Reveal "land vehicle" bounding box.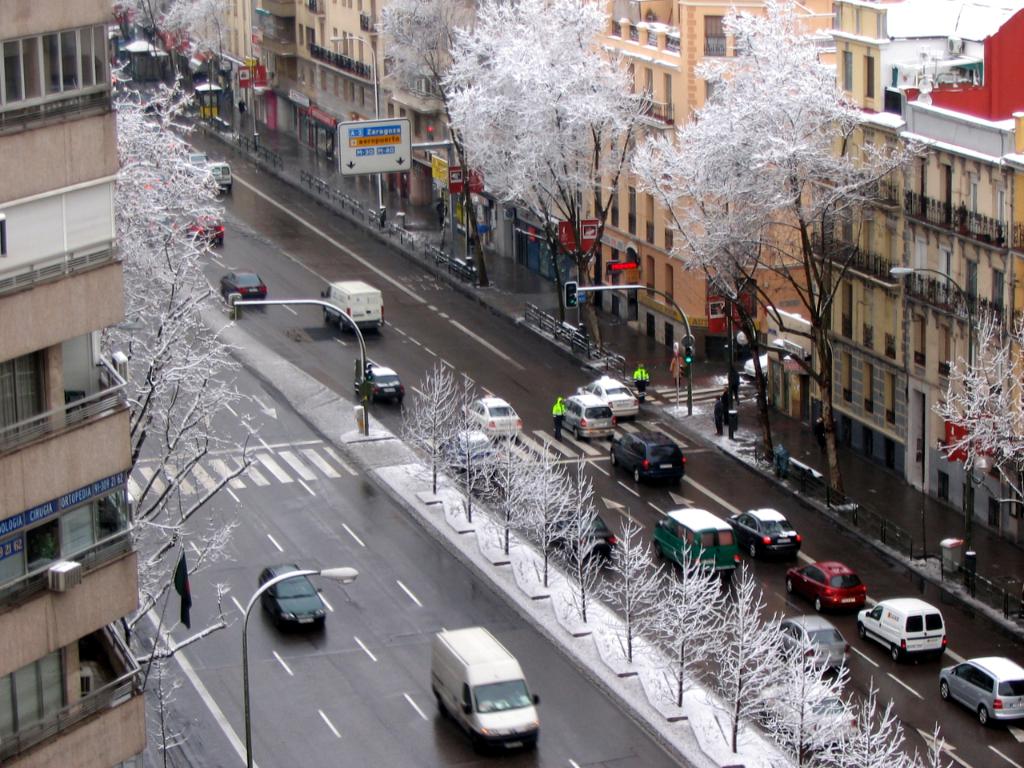
Revealed: <box>574,370,640,421</box>.
